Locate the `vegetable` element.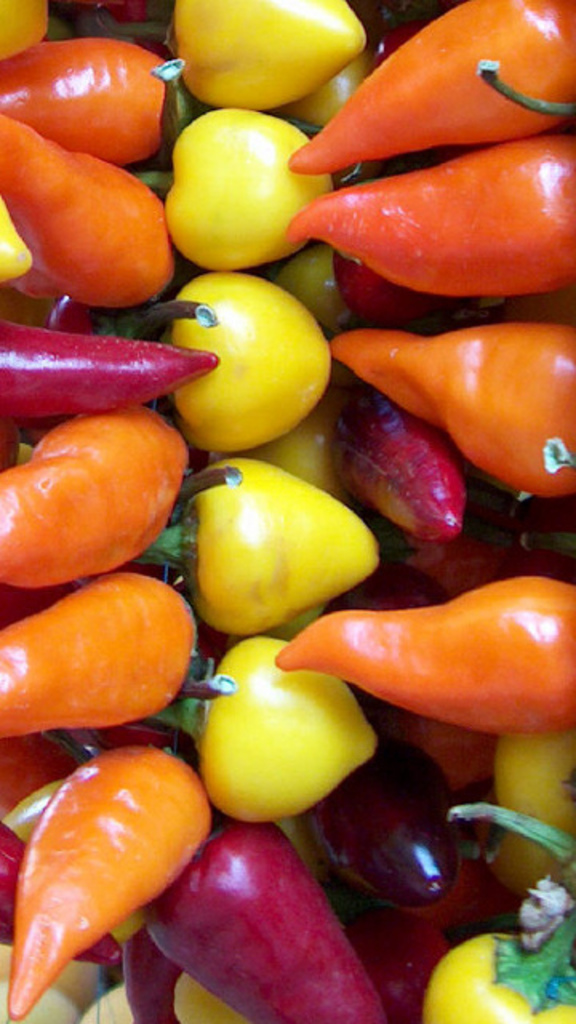
Element bbox: crop(0, 571, 200, 738).
